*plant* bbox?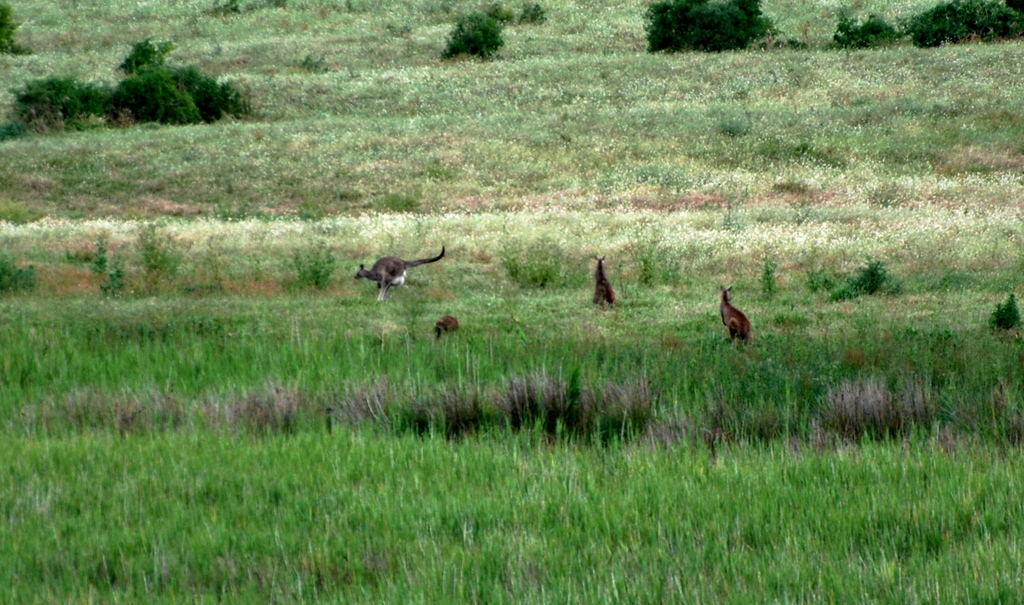
l=0, t=250, r=43, b=298
